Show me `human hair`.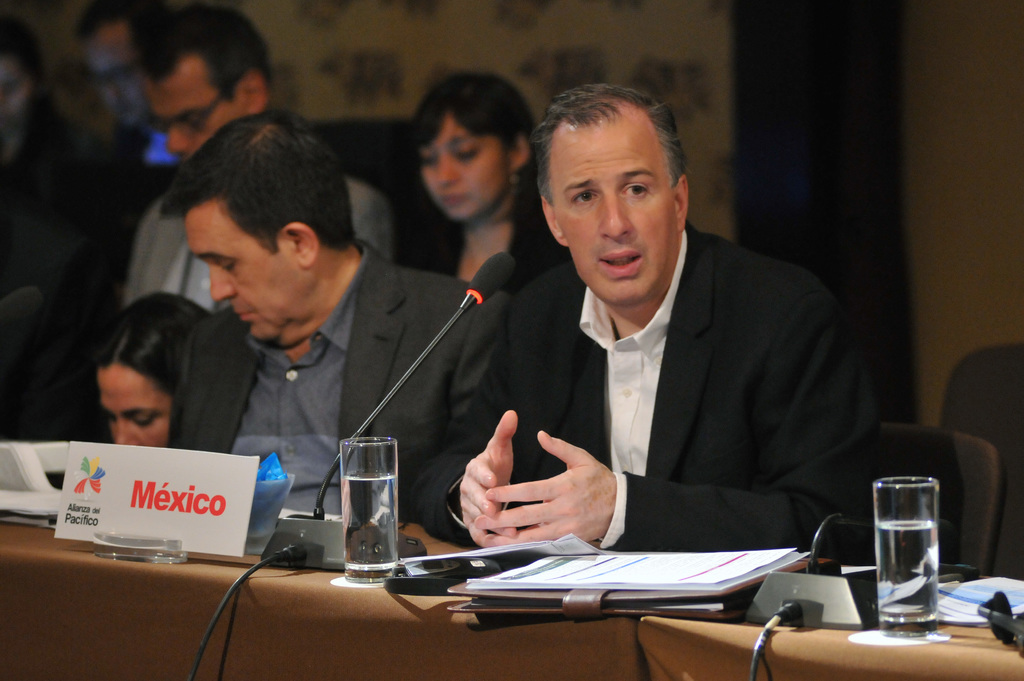
`human hair` is here: bbox(406, 70, 553, 238).
